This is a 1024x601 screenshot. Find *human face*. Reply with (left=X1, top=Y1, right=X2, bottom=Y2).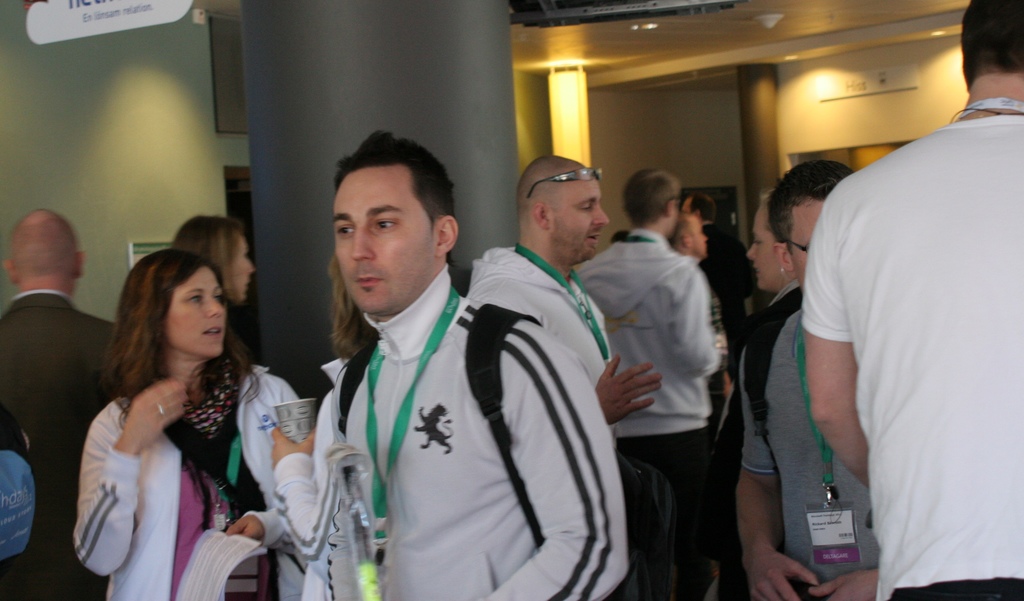
(left=168, top=269, right=226, bottom=354).
